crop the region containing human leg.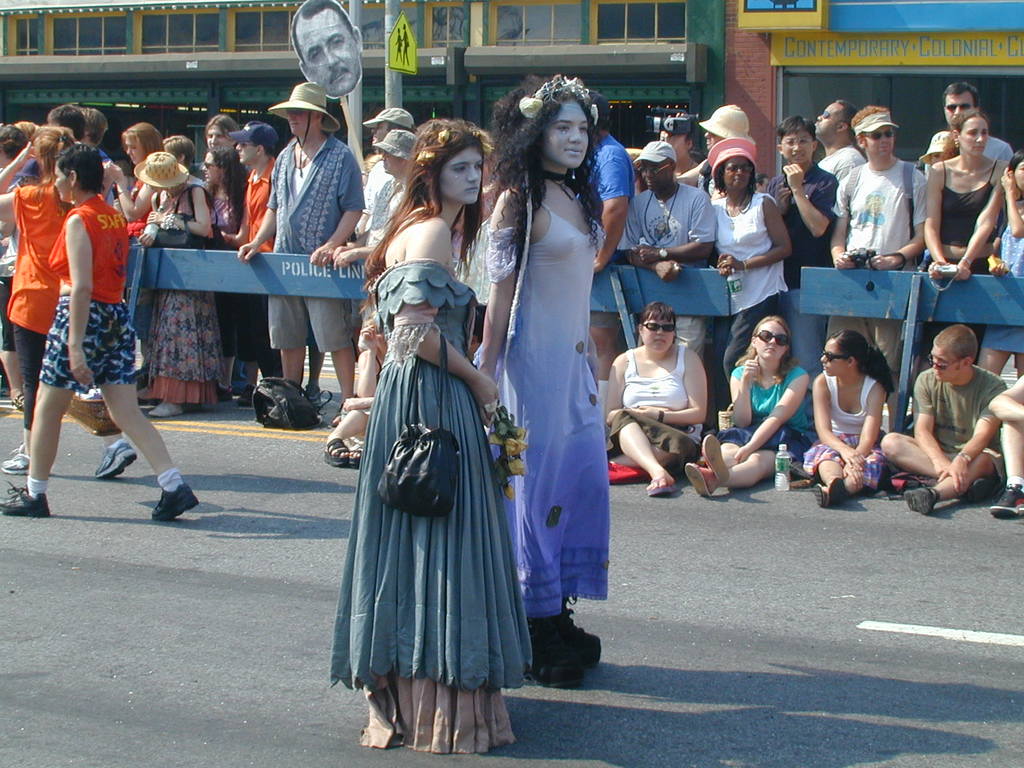
Crop region: 979/324/1007/375.
